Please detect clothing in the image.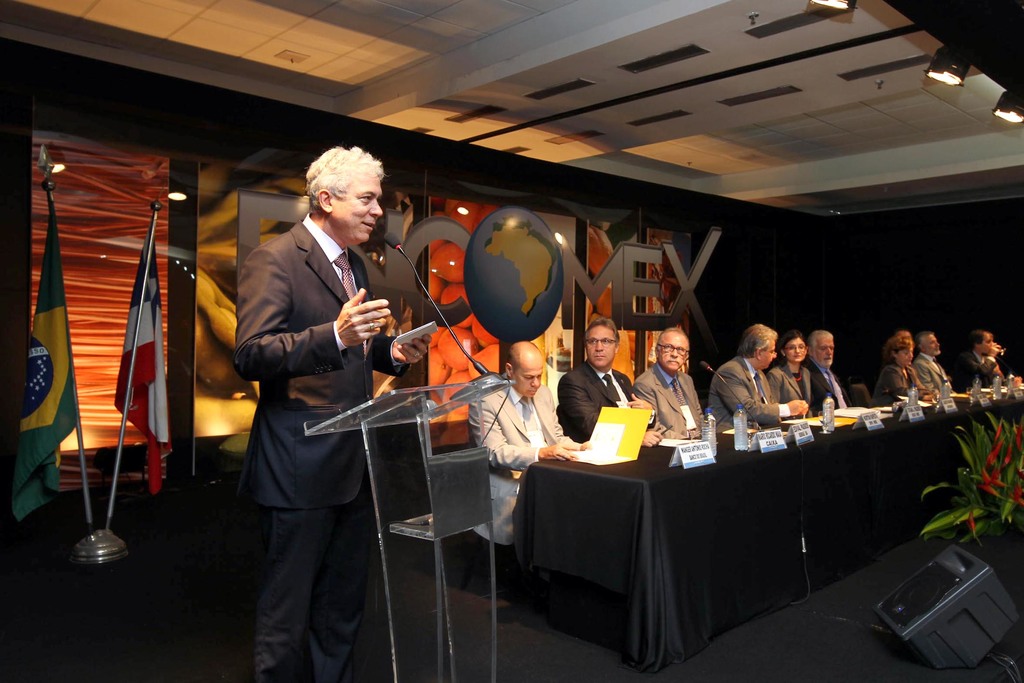
Rect(870, 361, 929, 407).
